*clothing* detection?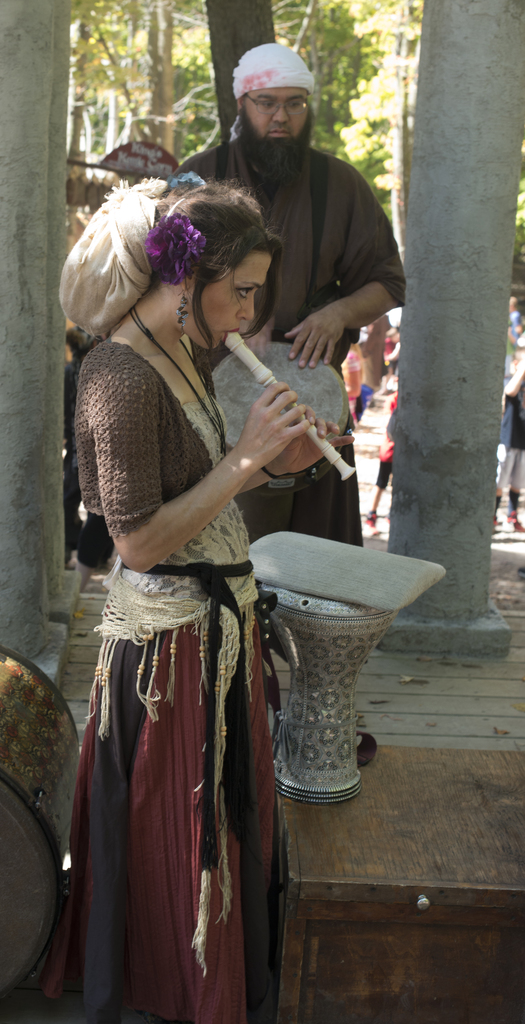
<region>67, 339, 297, 982</region>
